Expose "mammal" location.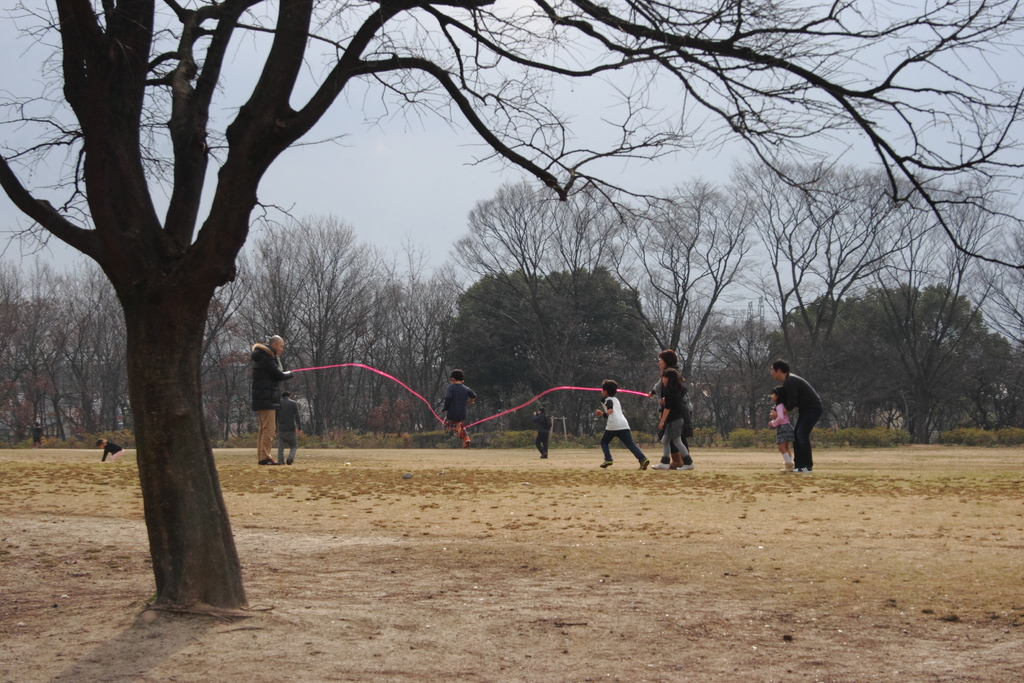
Exposed at region(770, 354, 821, 473).
